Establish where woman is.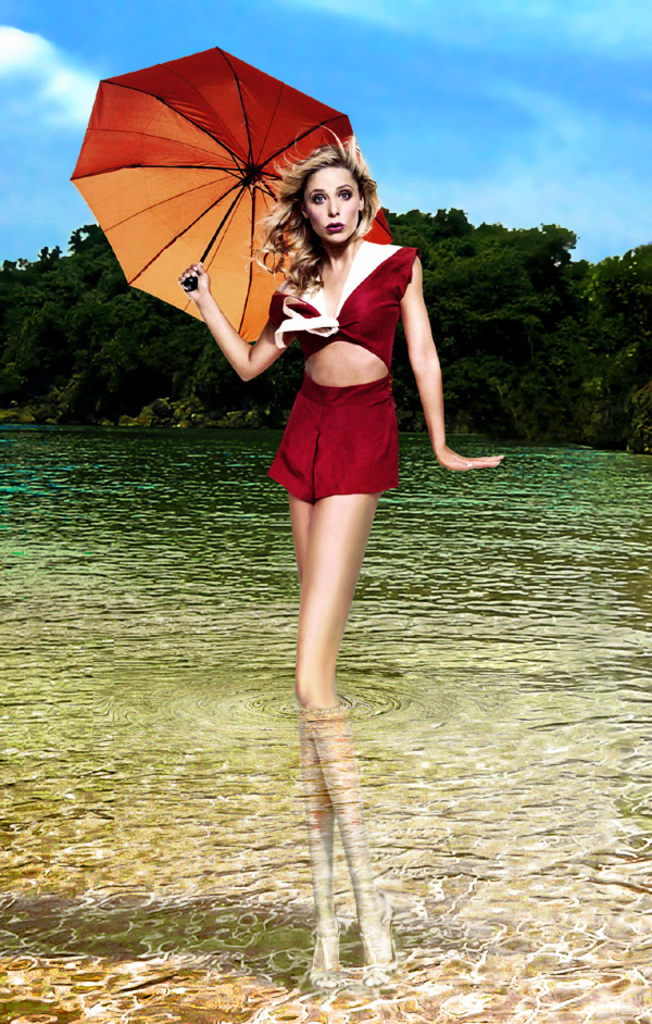
Established at [left=177, top=123, right=496, bottom=984].
